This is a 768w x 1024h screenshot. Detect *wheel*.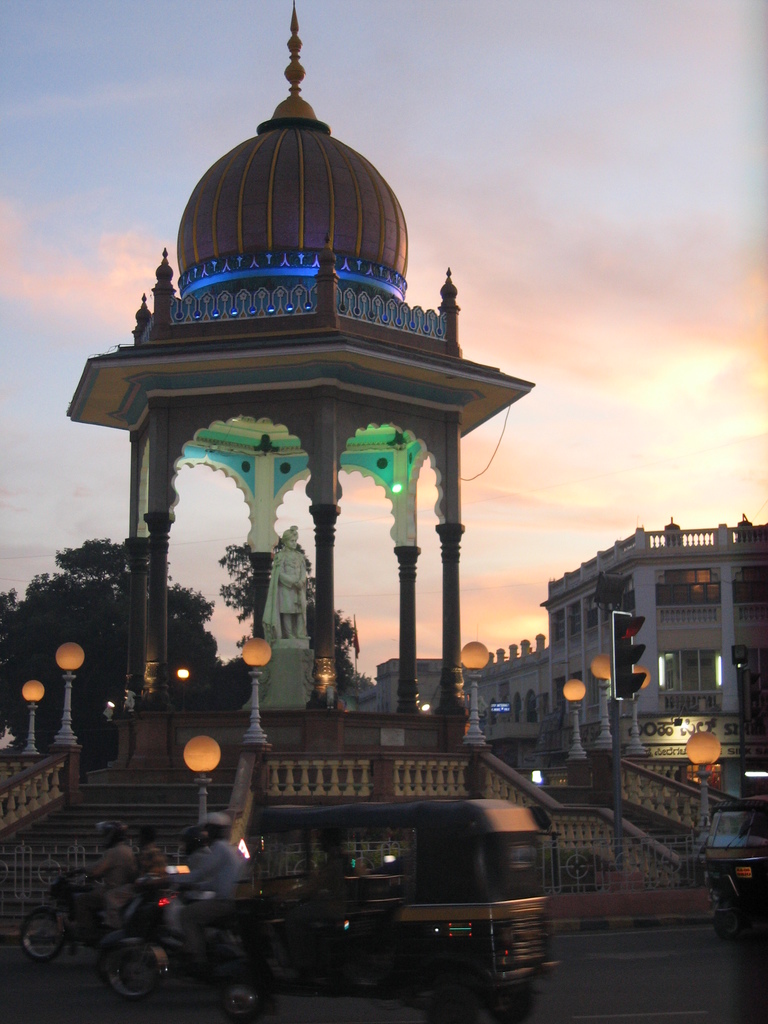
<box>83,935,165,1003</box>.
